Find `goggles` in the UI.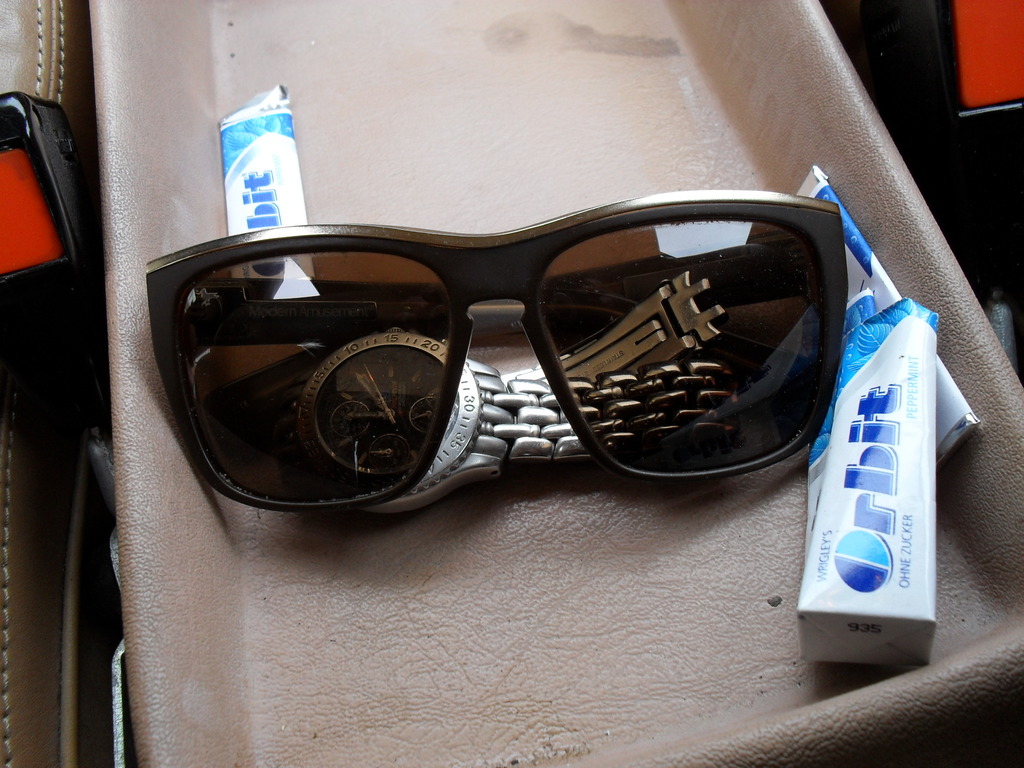
UI element at BBox(140, 184, 845, 509).
